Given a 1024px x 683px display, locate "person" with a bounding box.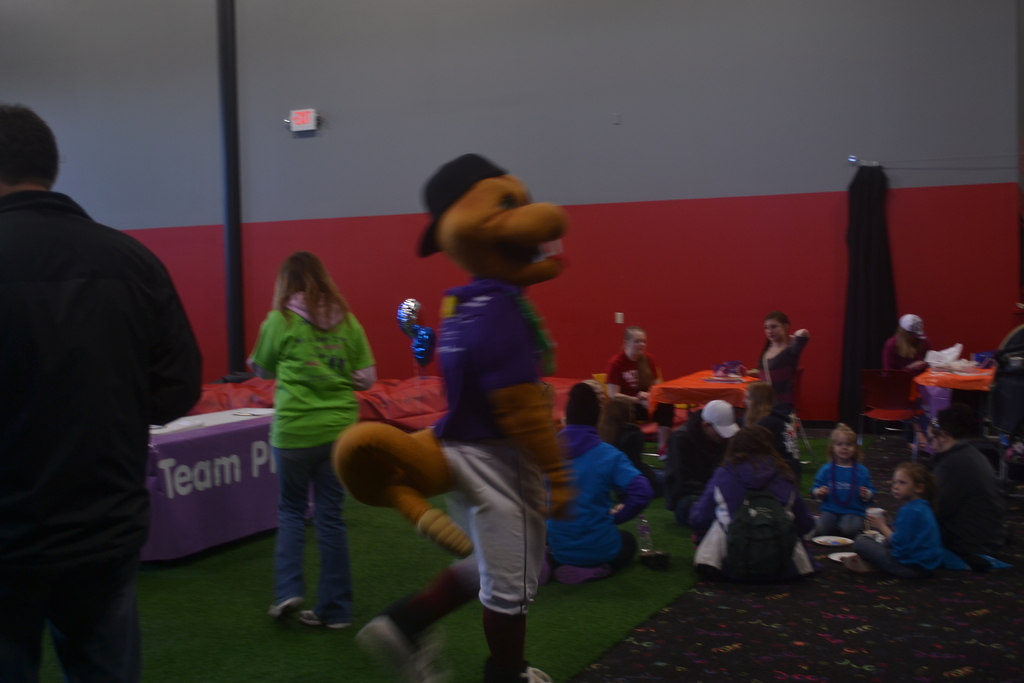
Located: x1=846, y1=453, x2=948, y2=582.
